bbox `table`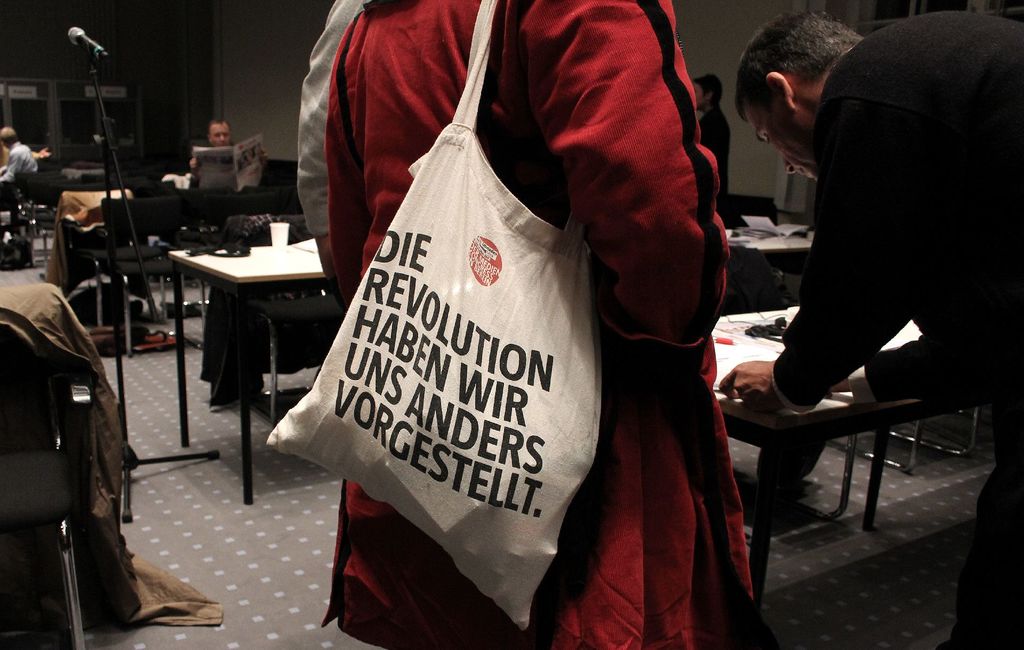
(x1=164, y1=236, x2=330, y2=505)
